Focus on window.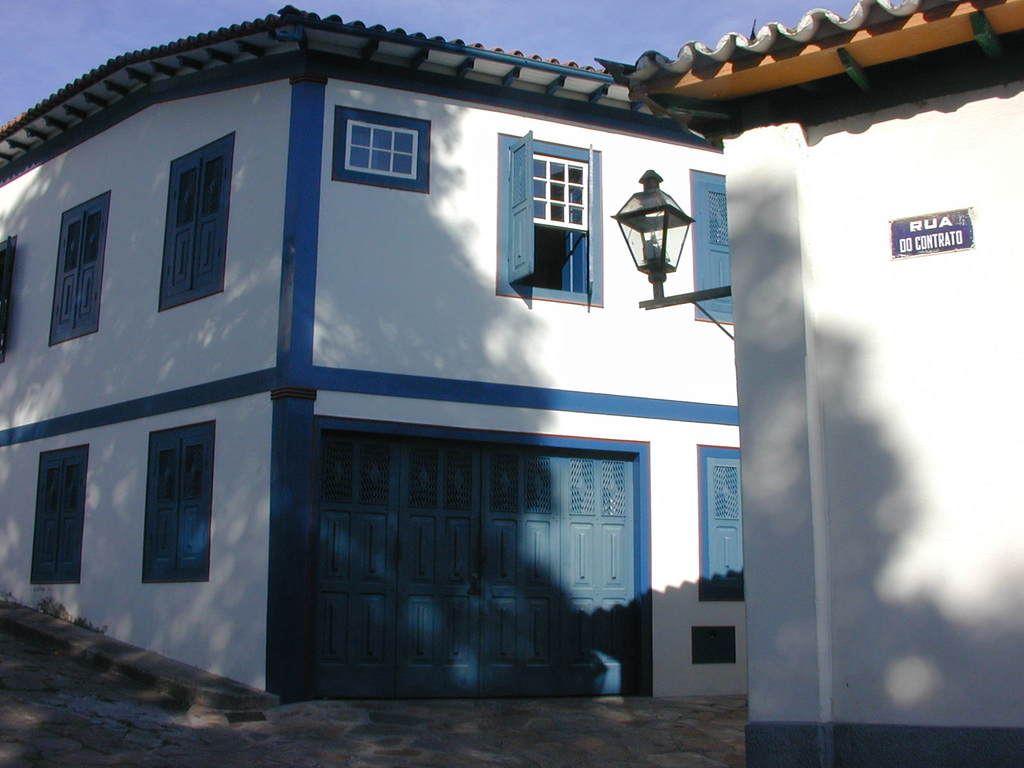
Focused at bbox=[549, 463, 640, 700].
